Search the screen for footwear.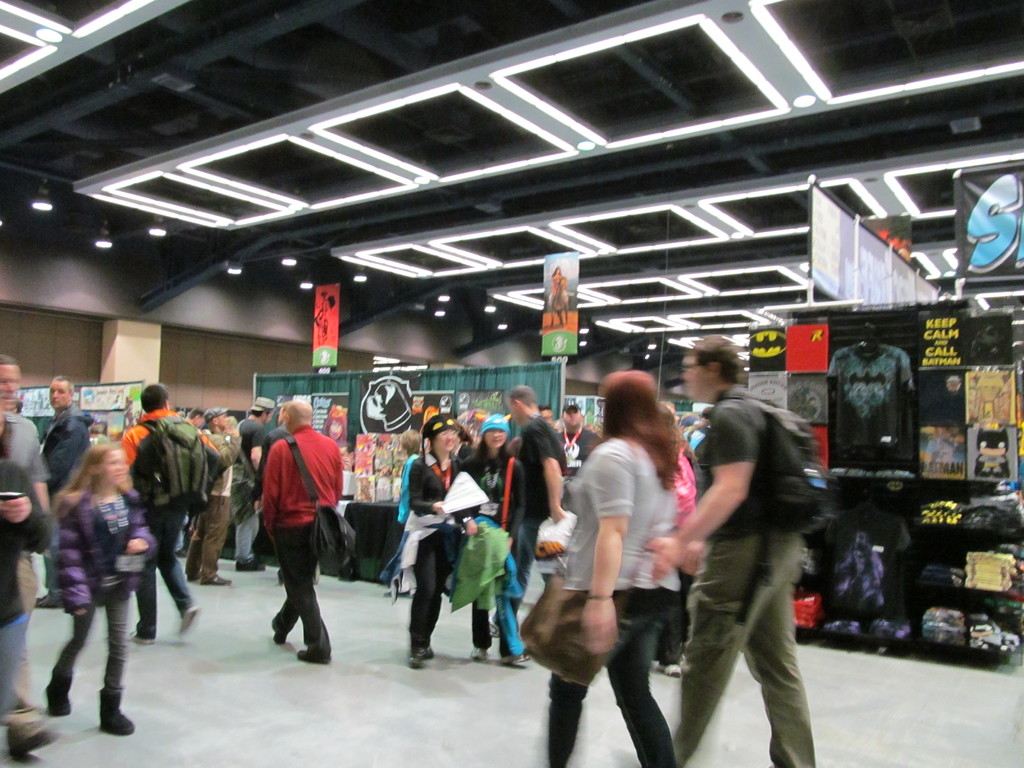
Found at BBox(294, 638, 327, 663).
